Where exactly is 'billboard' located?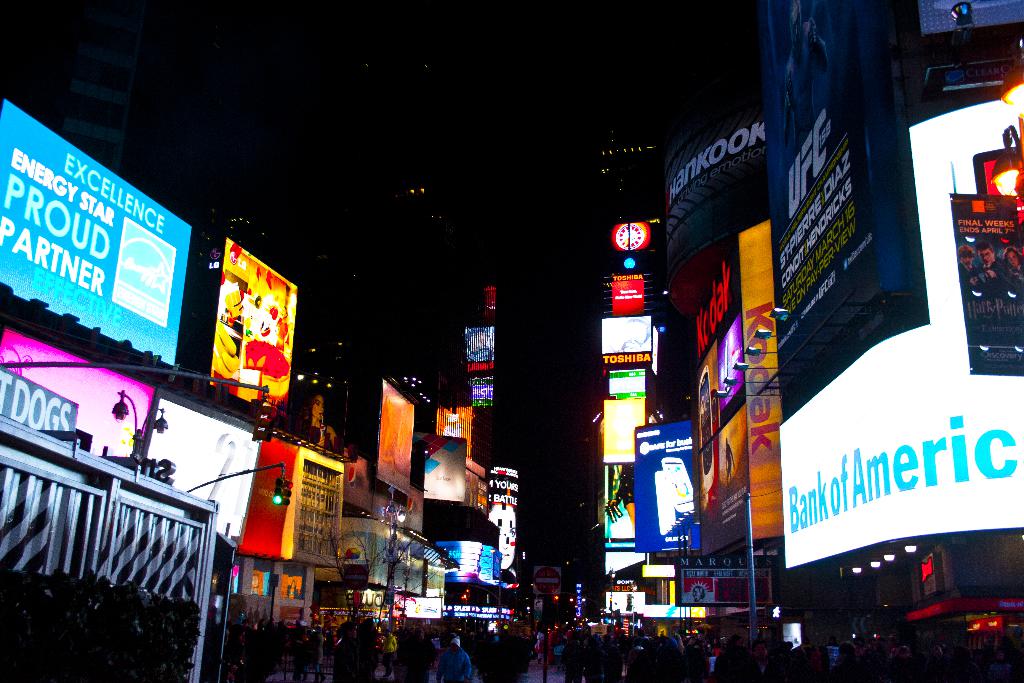
Its bounding box is 671,555,770,602.
